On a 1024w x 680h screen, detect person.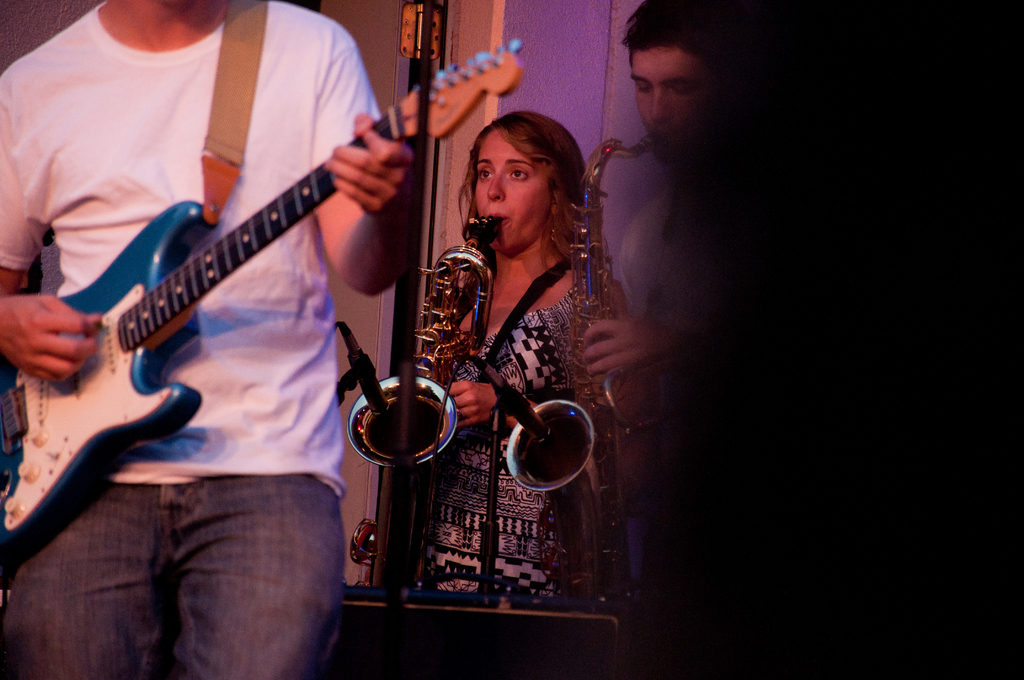
l=572, t=0, r=765, b=645.
